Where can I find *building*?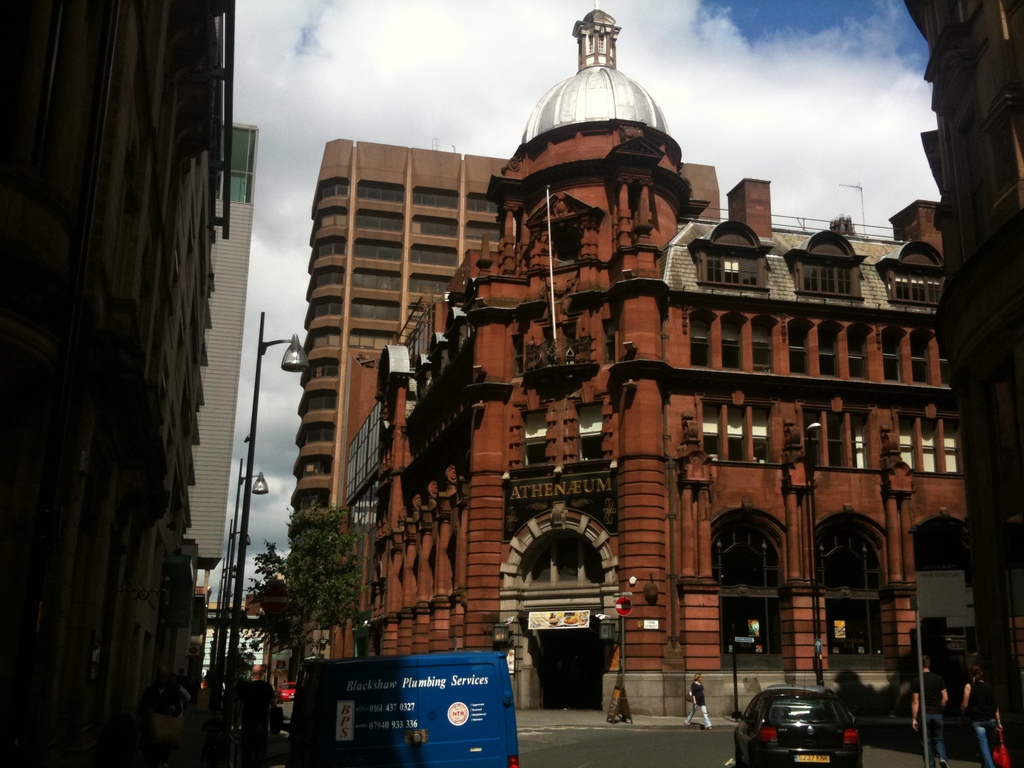
You can find it at (181, 590, 267, 688).
